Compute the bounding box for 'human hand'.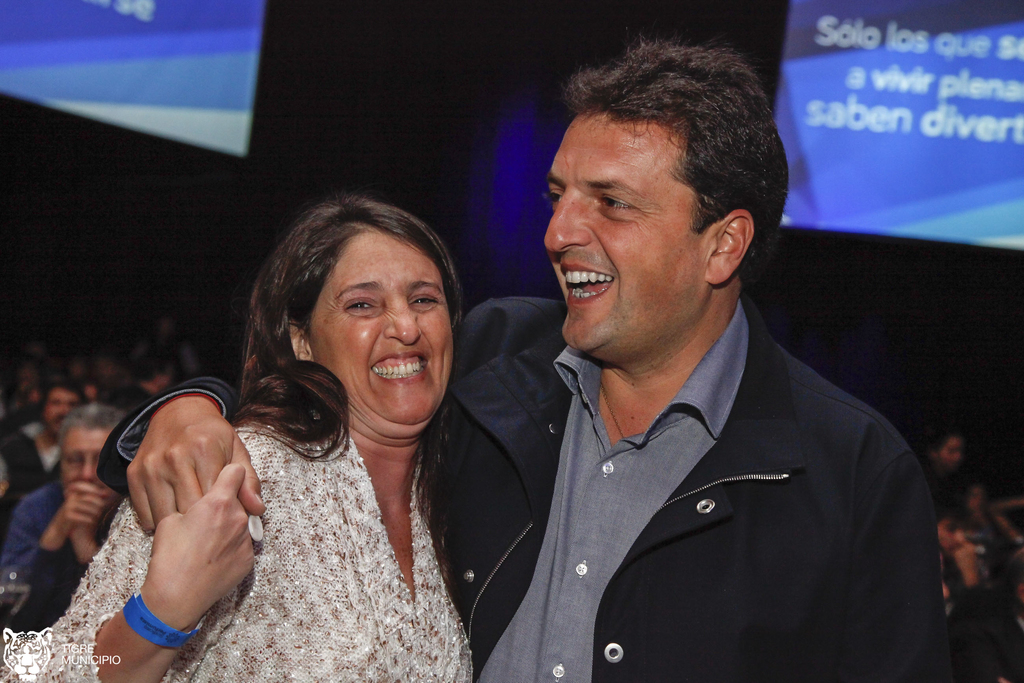
(x1=68, y1=481, x2=99, y2=534).
